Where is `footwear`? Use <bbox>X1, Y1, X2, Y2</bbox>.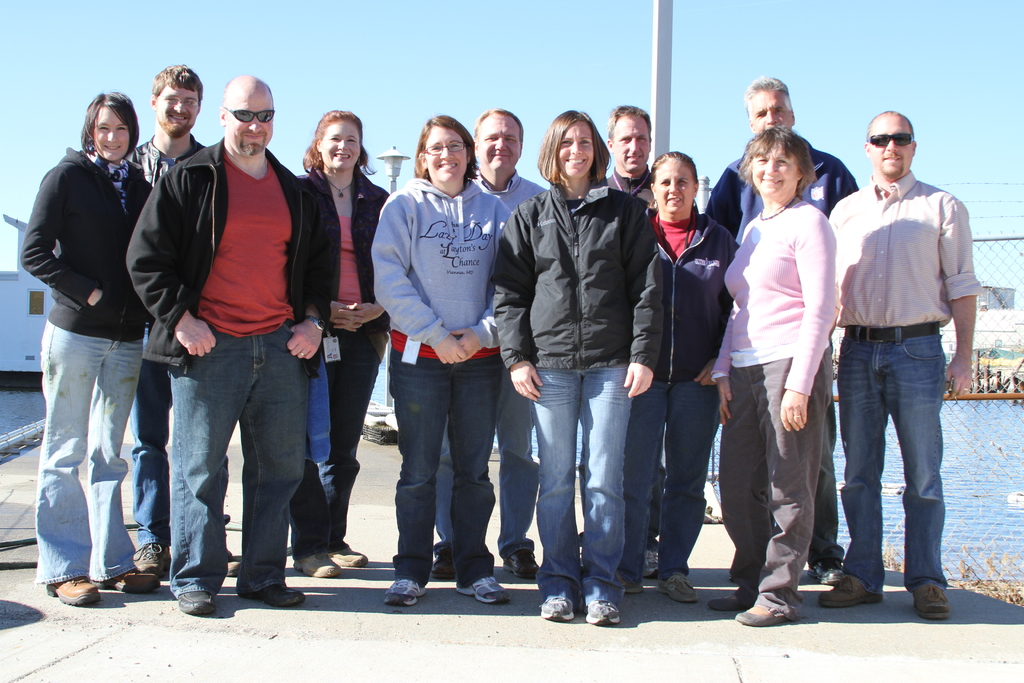
<bbox>646, 552, 662, 578</bbox>.
